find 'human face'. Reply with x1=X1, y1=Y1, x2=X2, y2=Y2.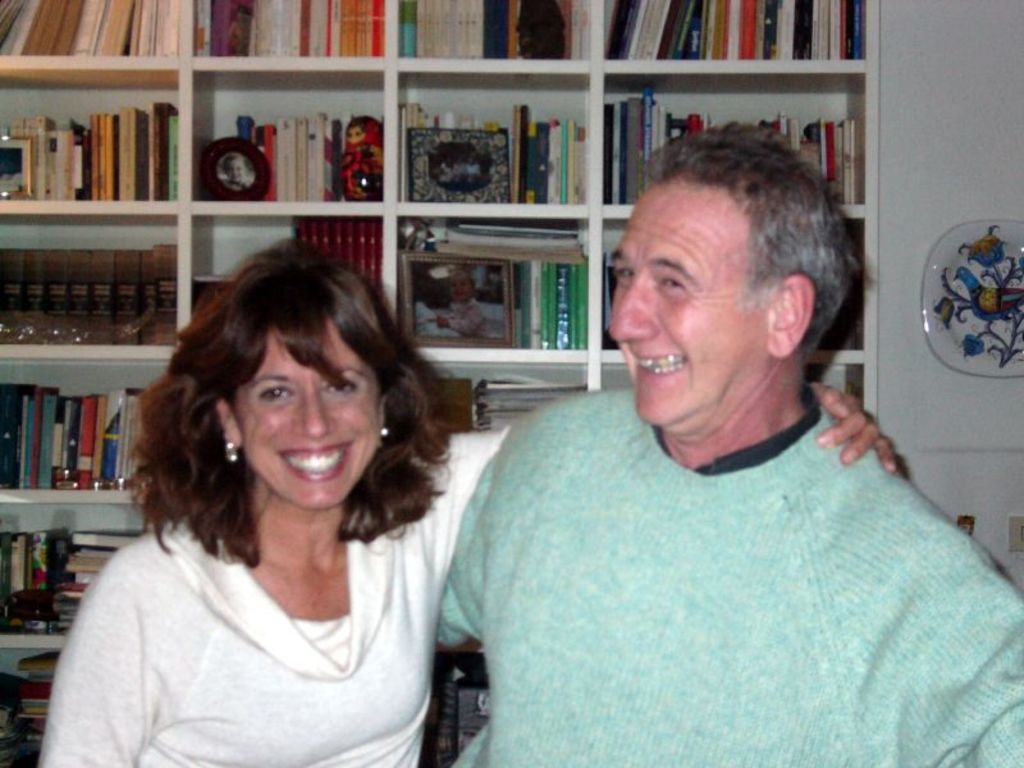
x1=232, y1=324, x2=380, y2=509.
